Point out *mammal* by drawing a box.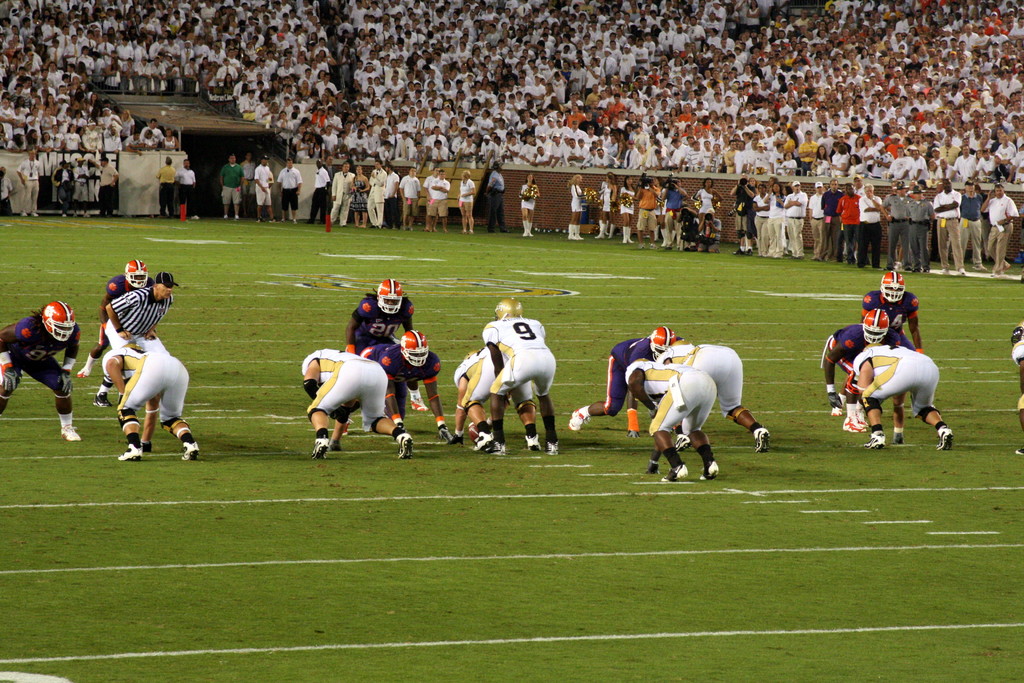
select_region(862, 273, 924, 352).
